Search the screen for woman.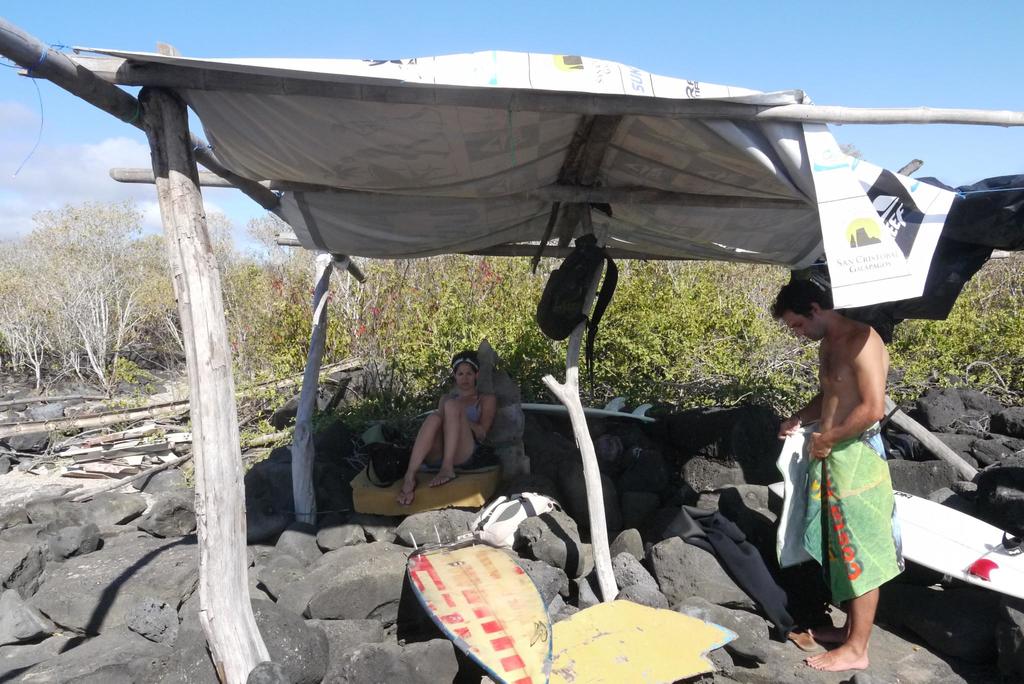
Found at crop(394, 343, 505, 510).
